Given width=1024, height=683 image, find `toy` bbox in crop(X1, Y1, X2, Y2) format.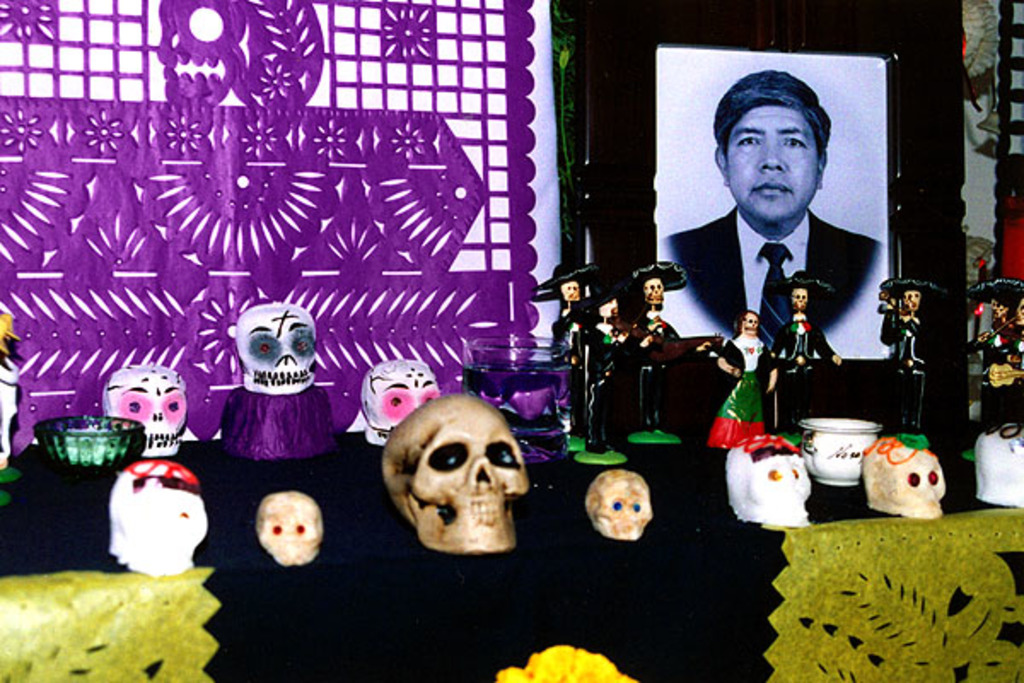
crop(104, 365, 183, 454).
